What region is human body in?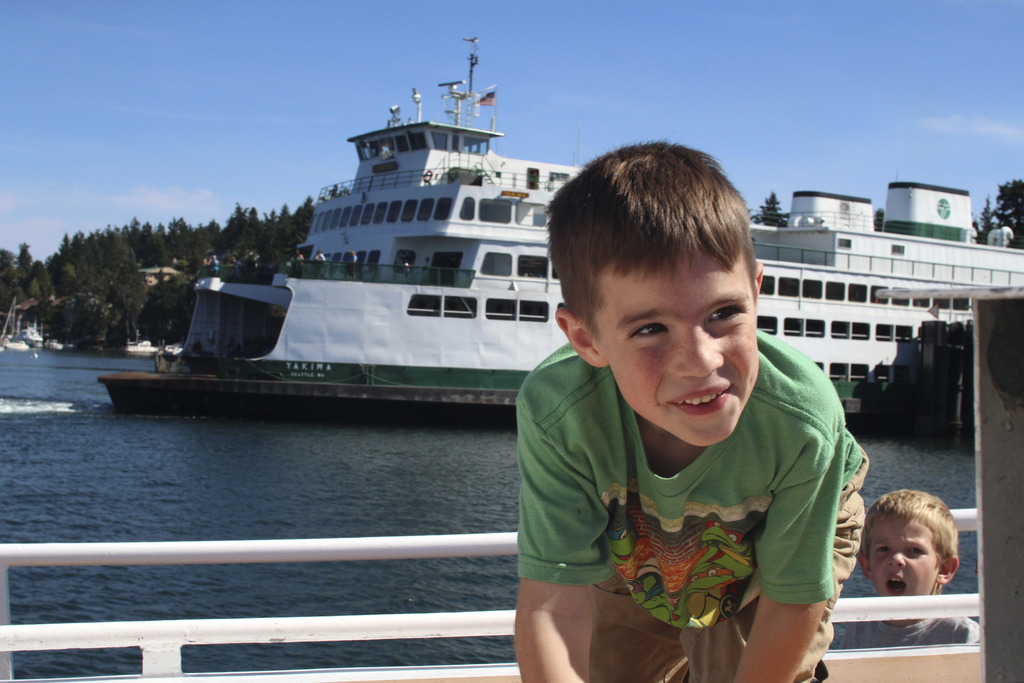
bbox=(845, 488, 992, 652).
